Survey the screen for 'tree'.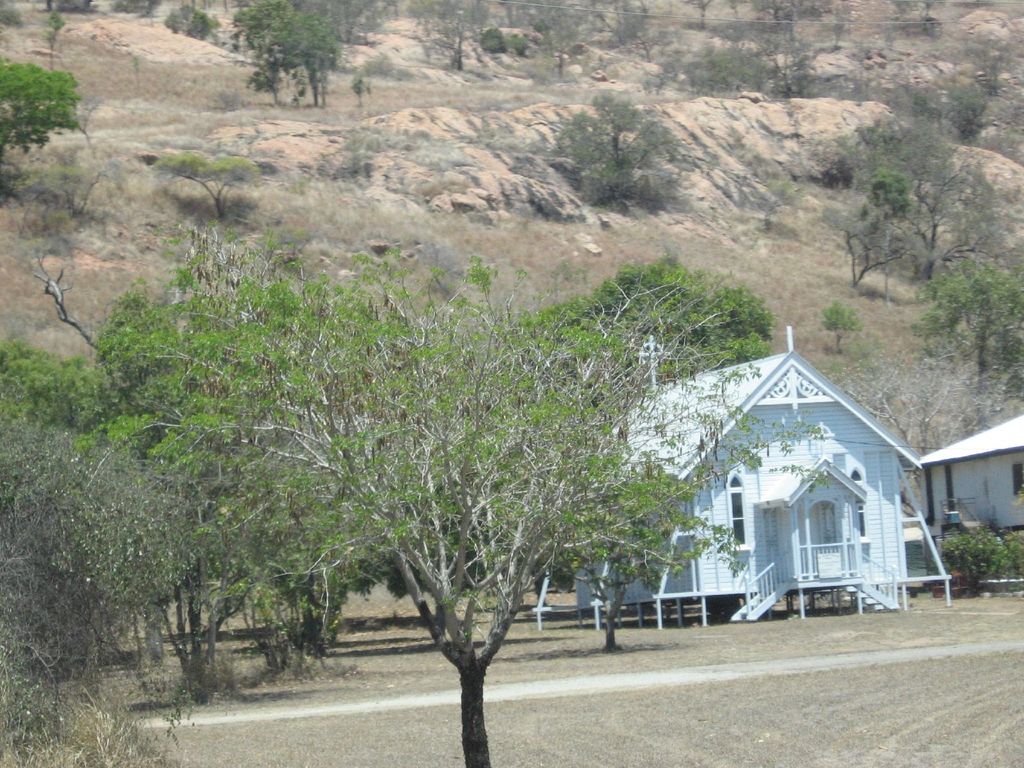
Survey found: Rect(143, 150, 268, 224).
